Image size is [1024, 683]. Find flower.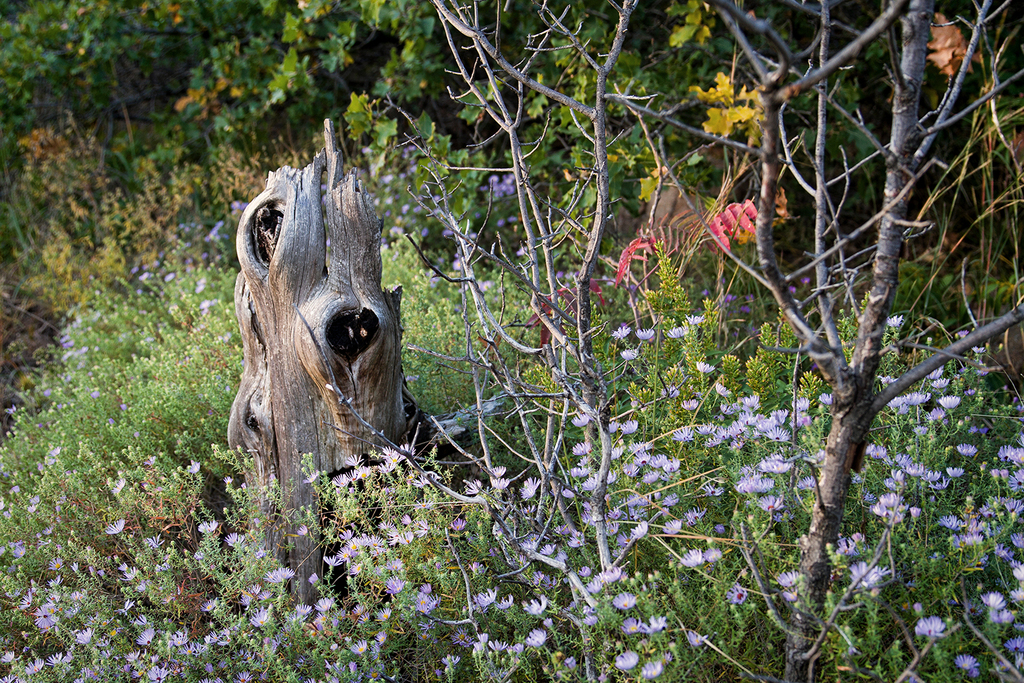
(x1=196, y1=278, x2=210, y2=299).
